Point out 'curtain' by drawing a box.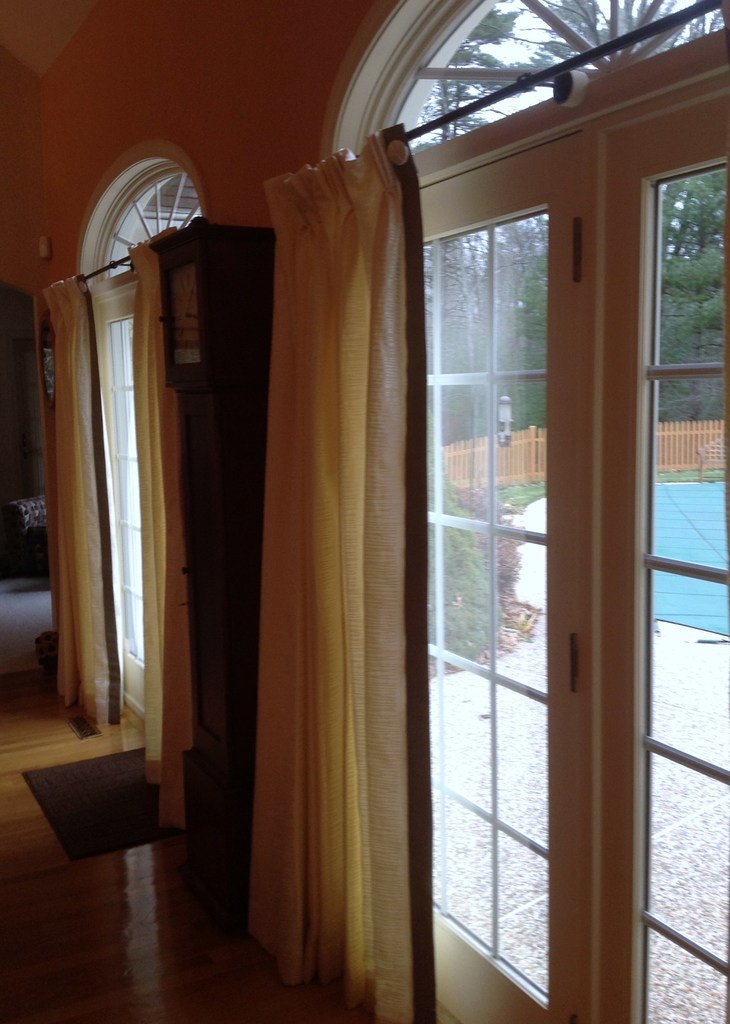
(26, 273, 134, 732).
